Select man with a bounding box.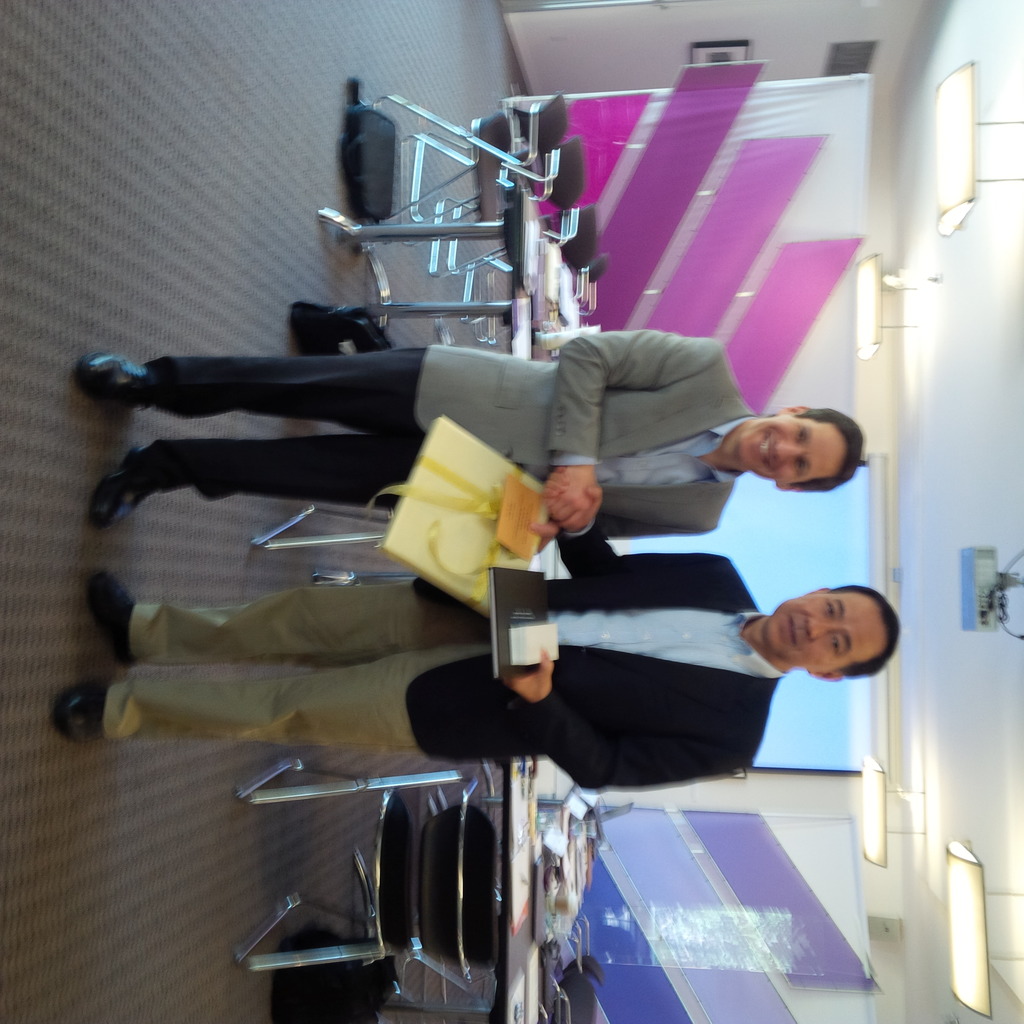
box=[49, 469, 903, 790].
